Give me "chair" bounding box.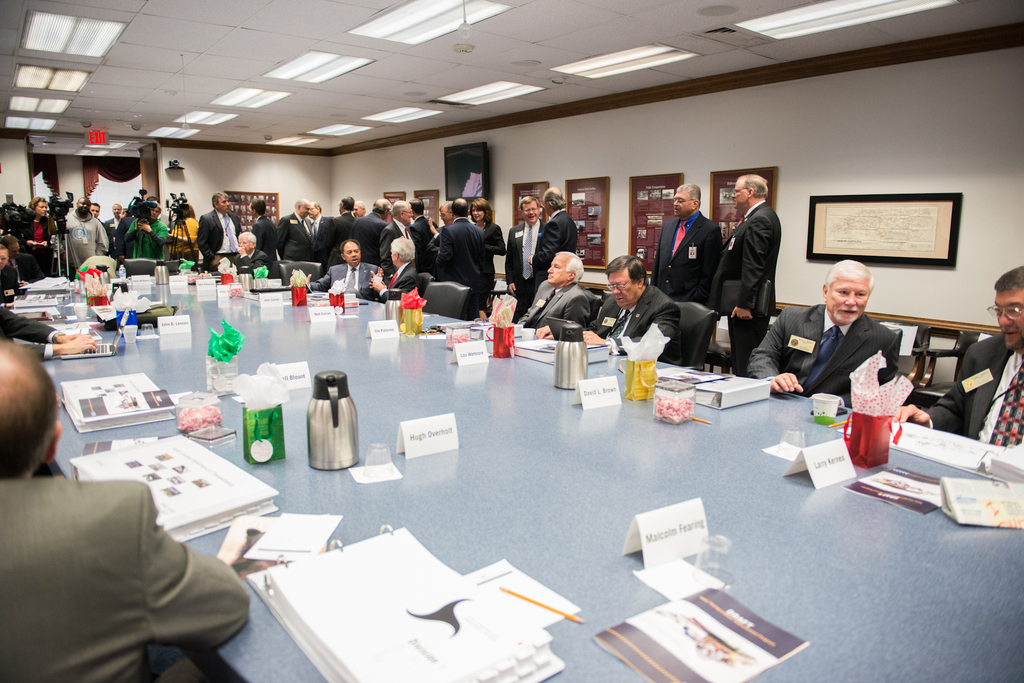
(884, 322, 923, 412).
